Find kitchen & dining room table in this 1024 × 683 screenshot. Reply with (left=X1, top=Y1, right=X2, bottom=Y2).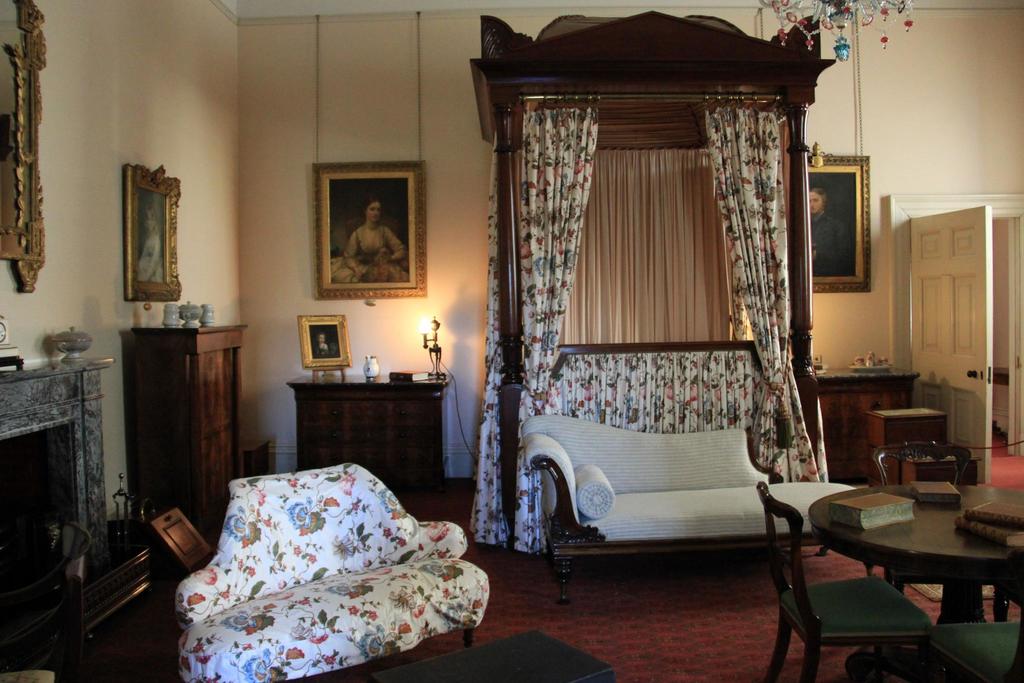
(left=810, top=474, right=1019, bottom=628).
